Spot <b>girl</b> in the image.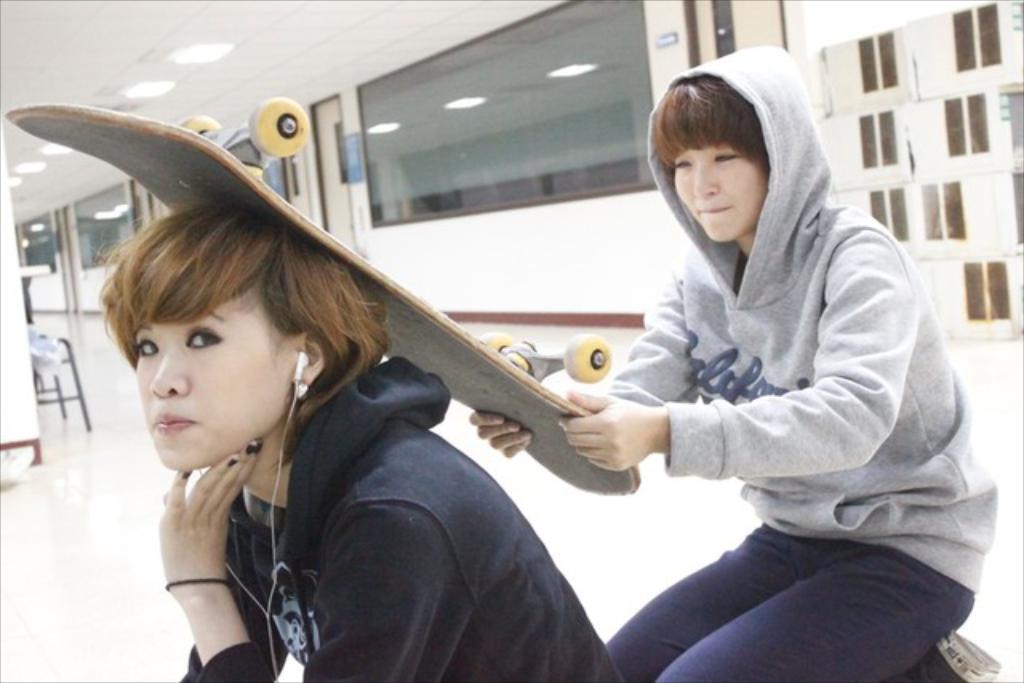
<b>girl</b> found at region(107, 203, 619, 681).
